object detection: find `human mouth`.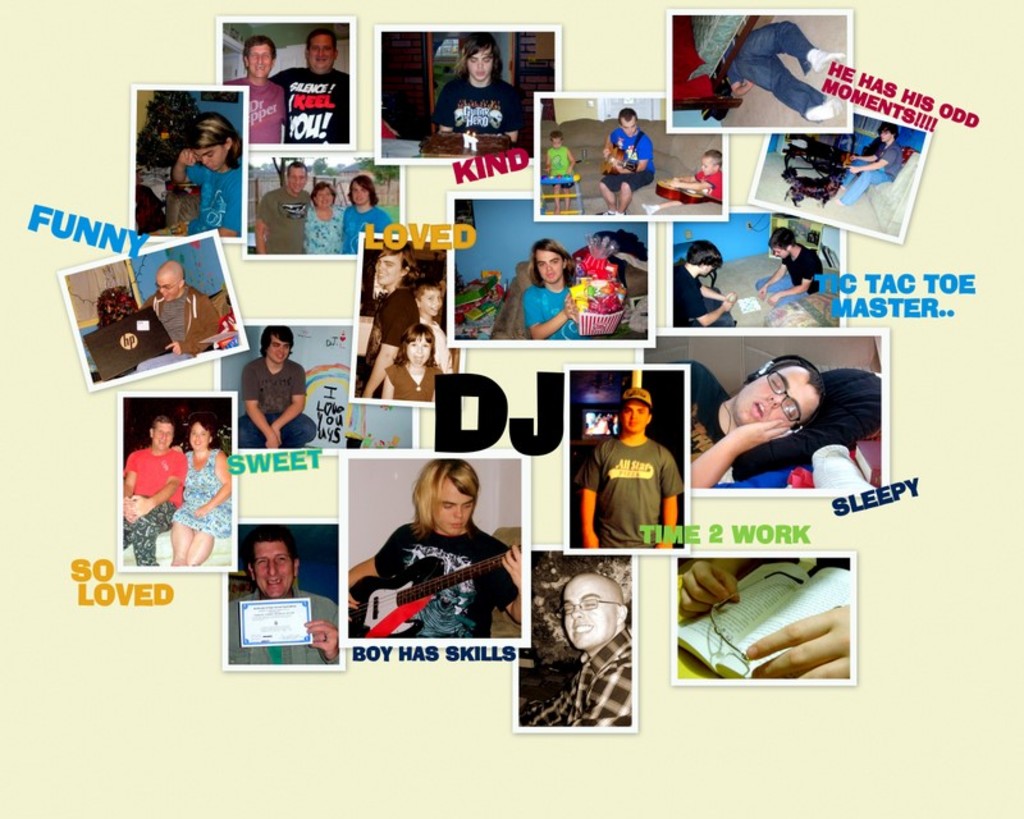
region(268, 576, 285, 585).
